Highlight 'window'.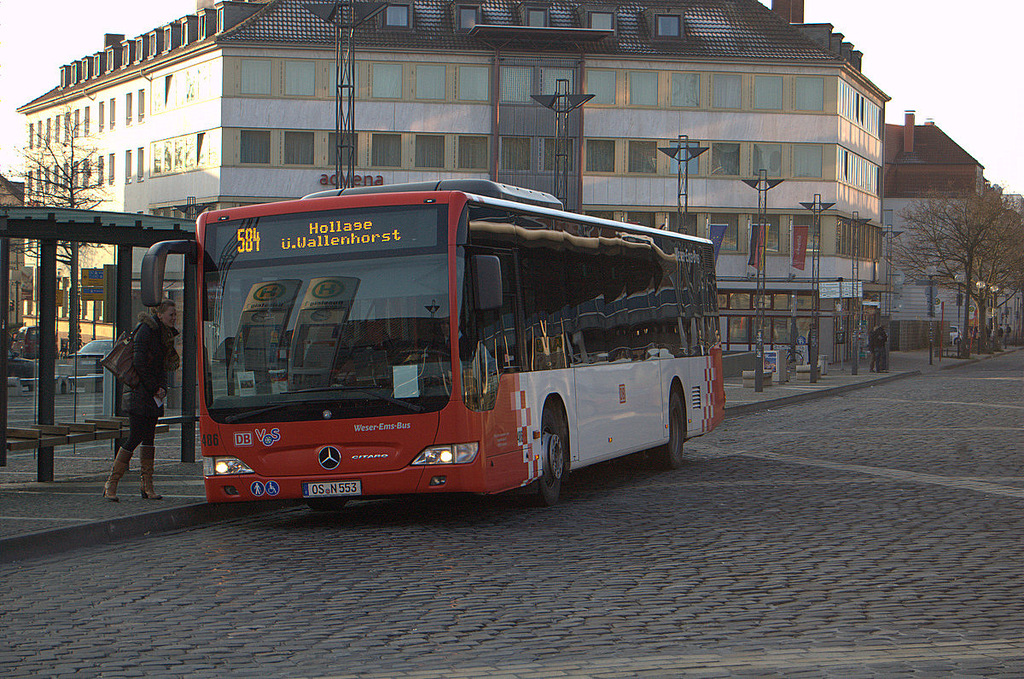
Highlighted region: 583, 136, 616, 174.
